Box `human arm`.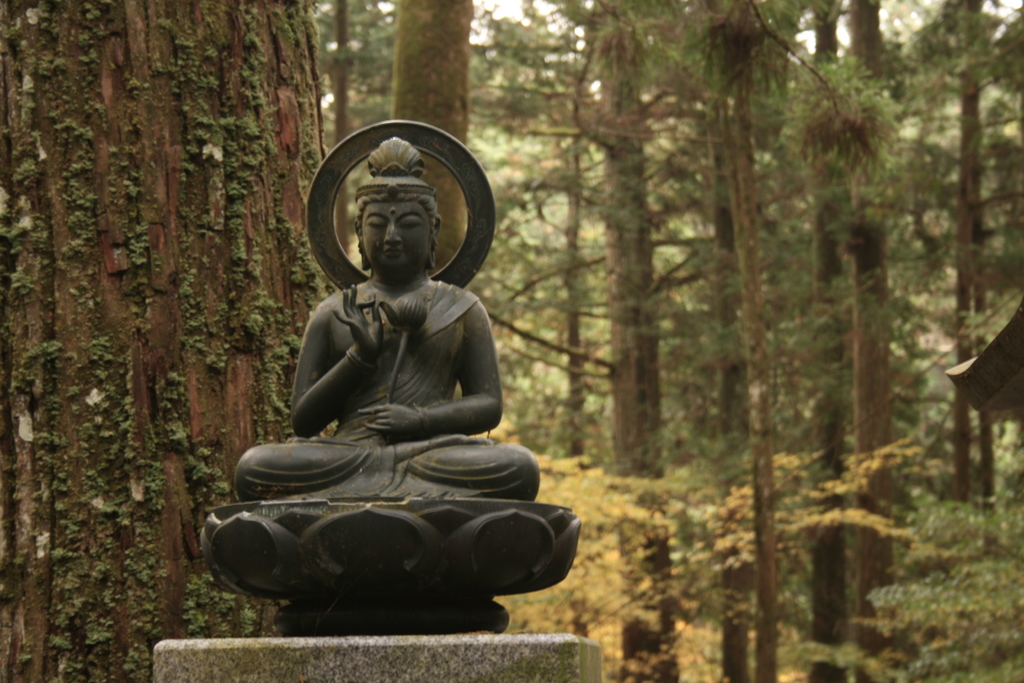
[286,278,385,441].
